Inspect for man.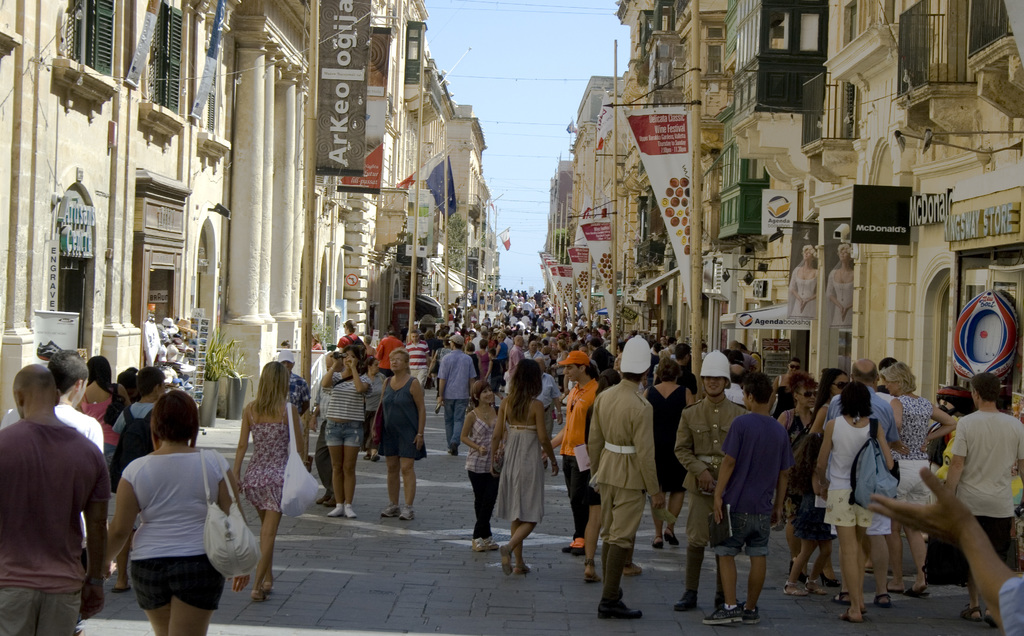
Inspection: l=406, t=329, r=431, b=388.
